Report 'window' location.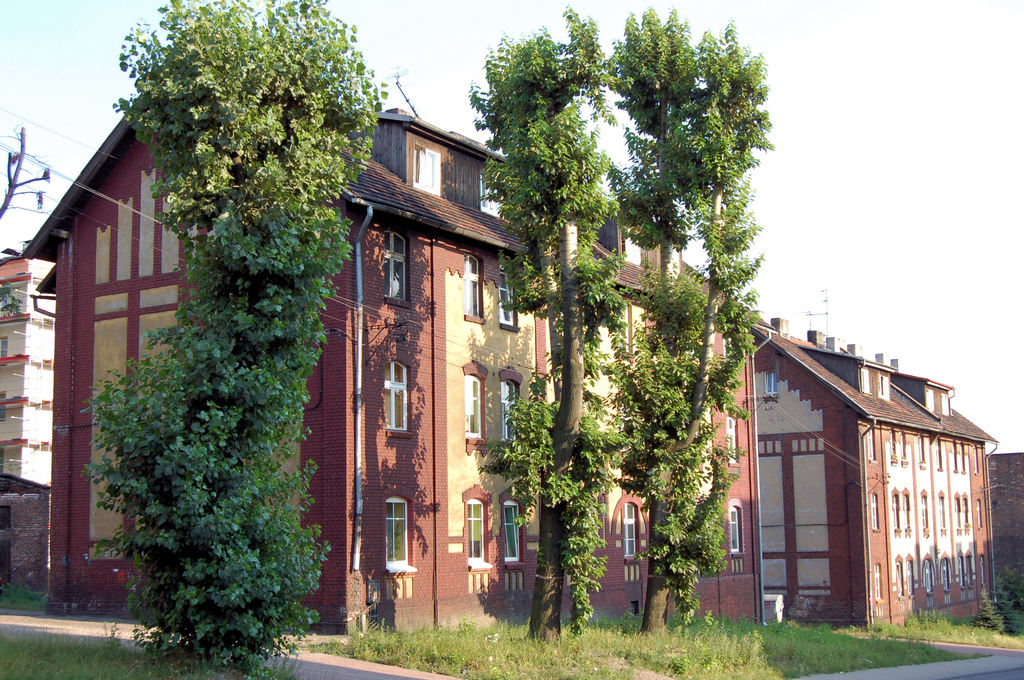
Report: 865 369 870 393.
